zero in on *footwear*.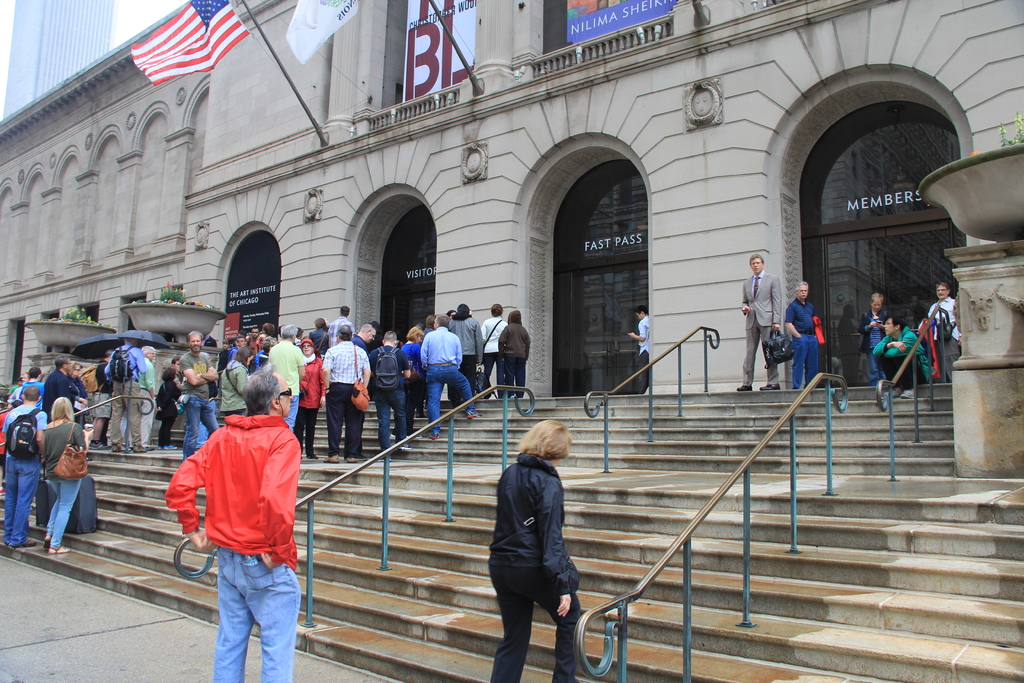
Zeroed in: x1=323 y1=454 x2=340 y2=465.
